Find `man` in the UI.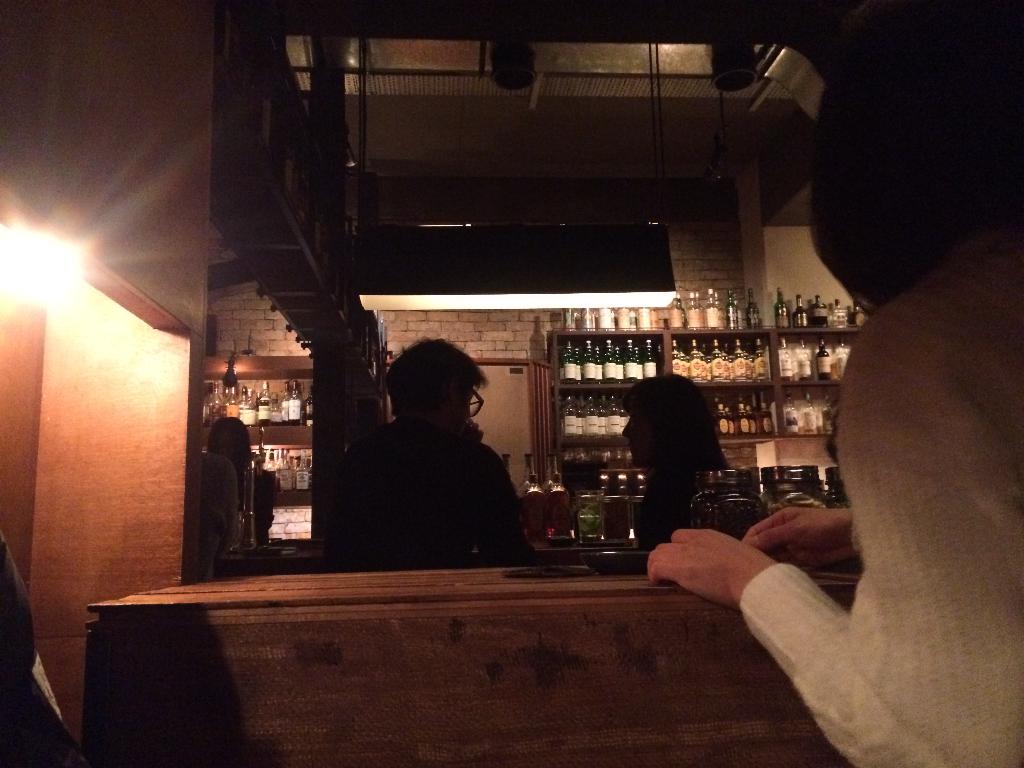
UI element at BBox(306, 344, 545, 575).
